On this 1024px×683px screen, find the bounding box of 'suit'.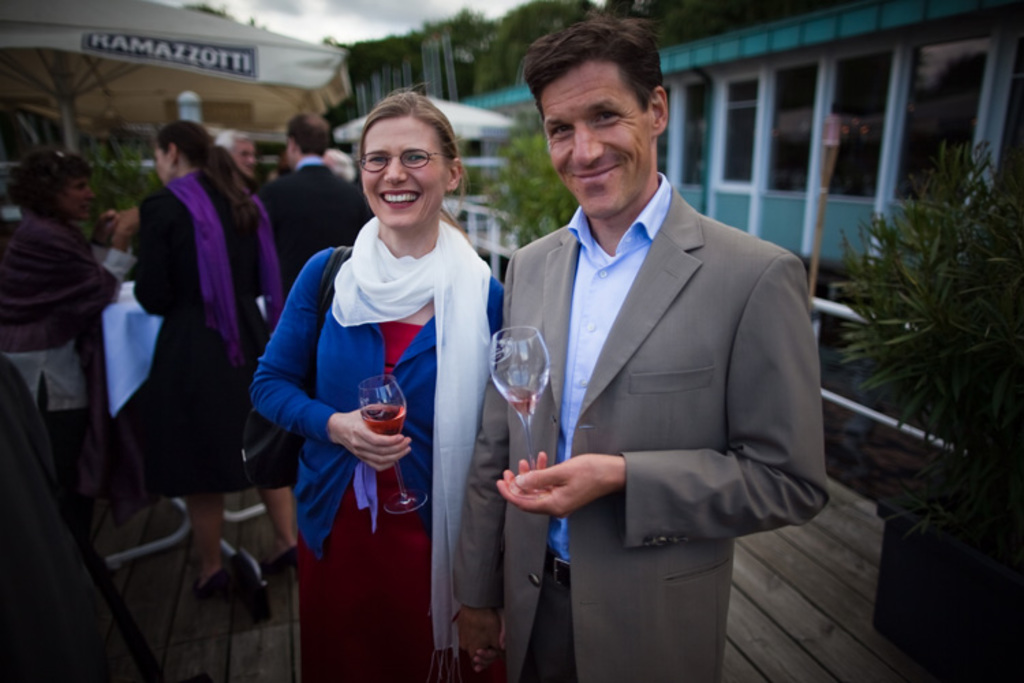
Bounding box: 466, 254, 819, 667.
